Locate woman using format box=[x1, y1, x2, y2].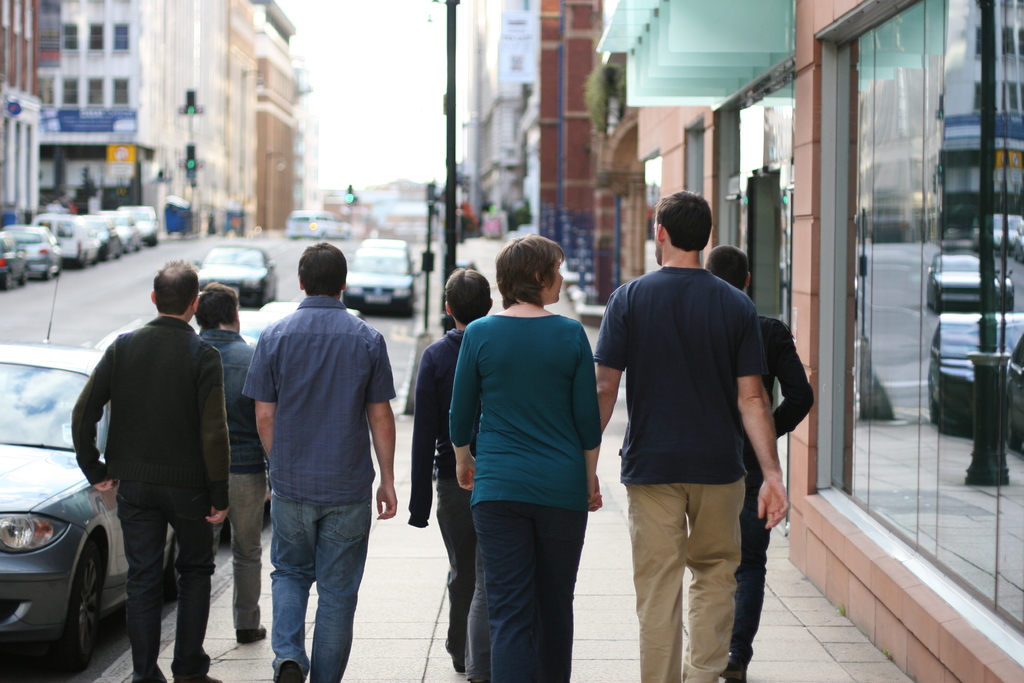
box=[444, 233, 610, 682].
